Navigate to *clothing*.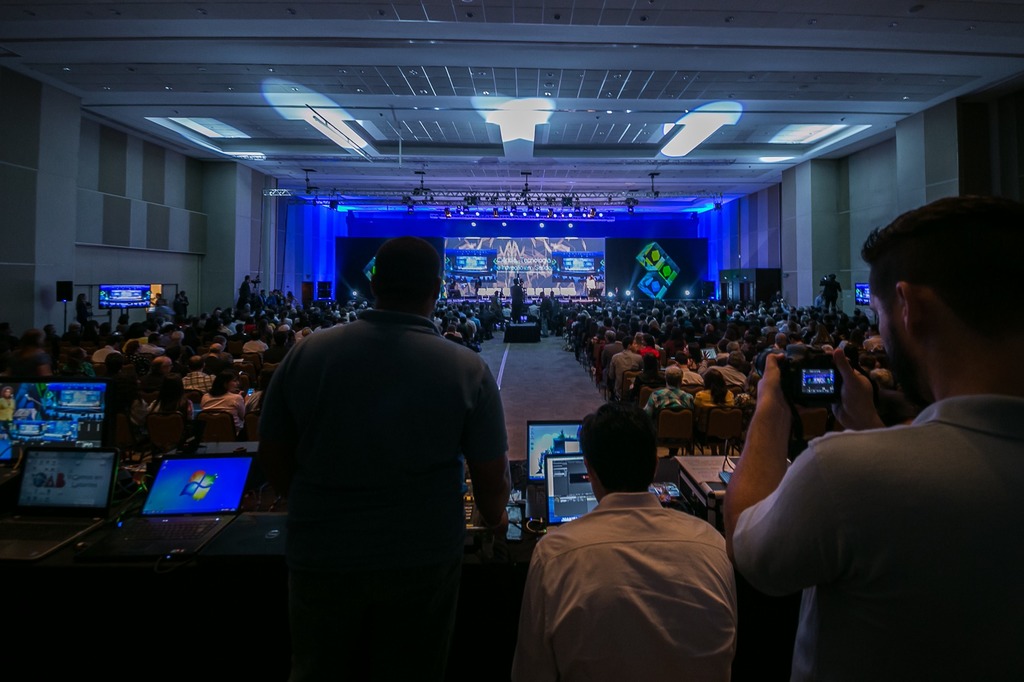
Navigation target: bbox(200, 356, 225, 369).
